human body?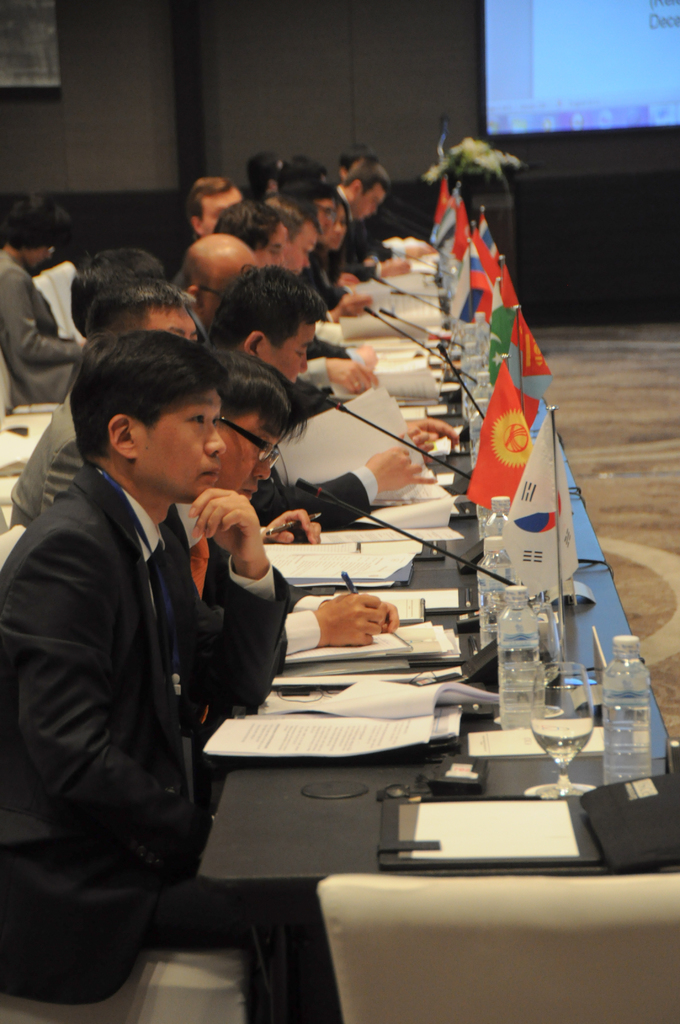
locate(5, 454, 315, 1017)
